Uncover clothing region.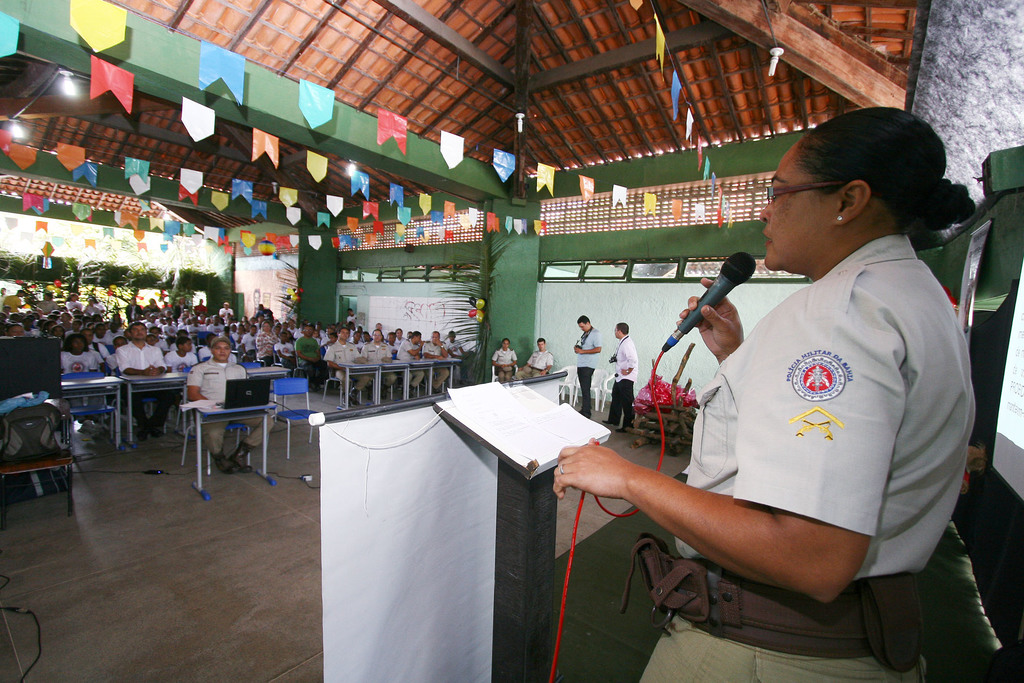
Uncovered: bbox(519, 346, 554, 381).
